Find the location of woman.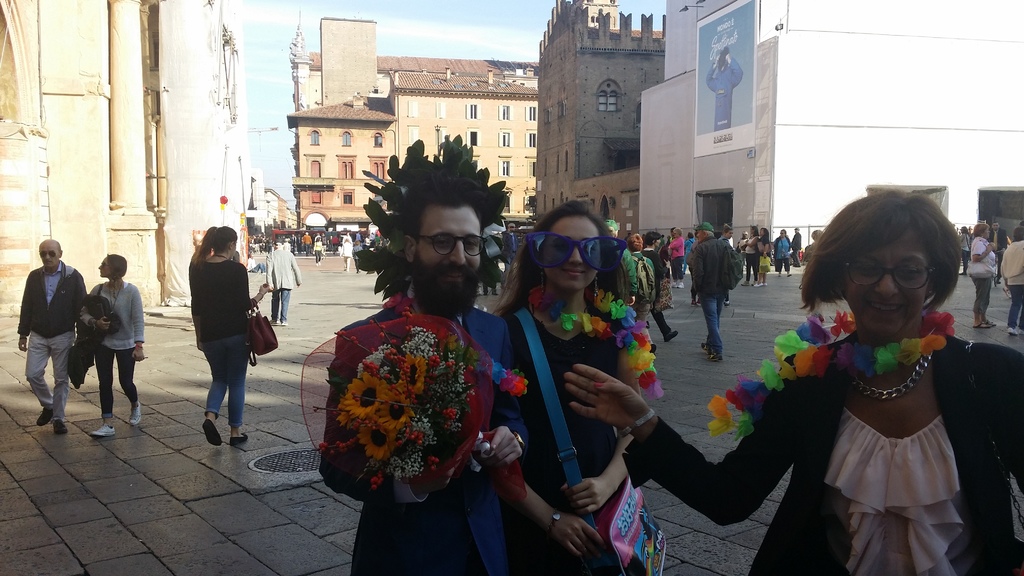
Location: [left=643, top=233, right=671, bottom=292].
